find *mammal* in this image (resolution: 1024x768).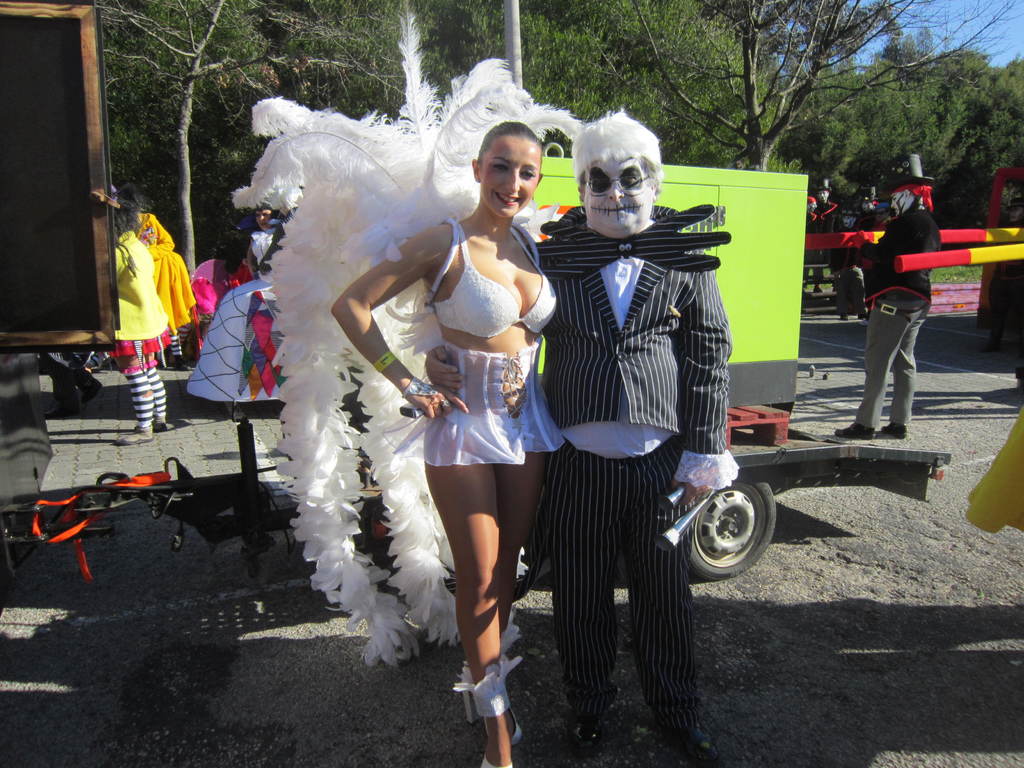
(185,196,285,404).
